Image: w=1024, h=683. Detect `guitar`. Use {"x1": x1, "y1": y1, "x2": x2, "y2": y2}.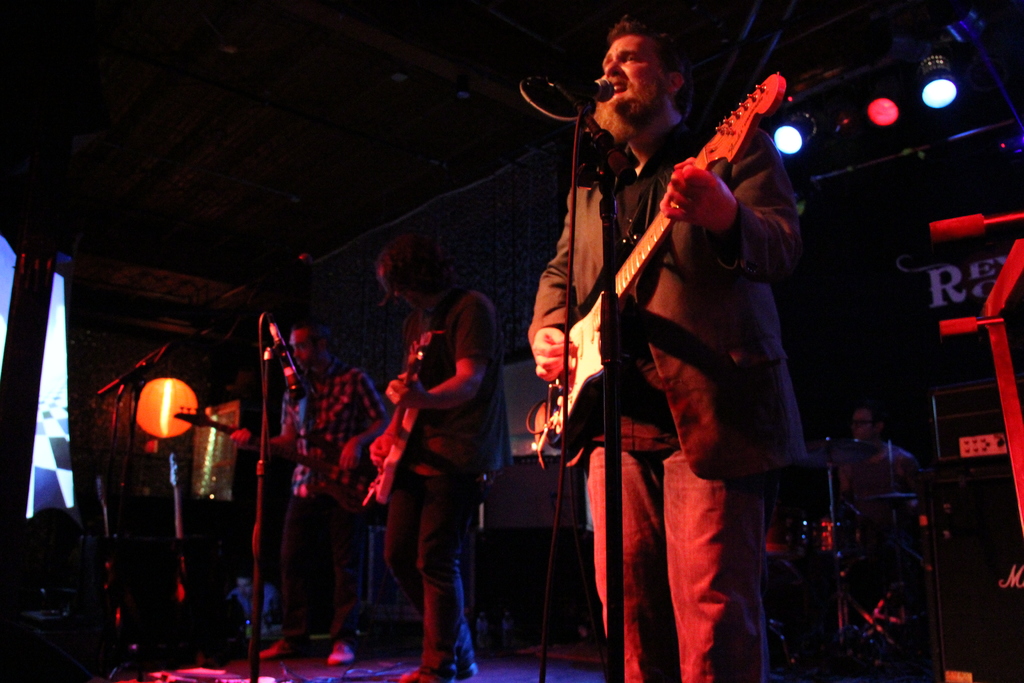
{"x1": 543, "y1": 66, "x2": 810, "y2": 473}.
